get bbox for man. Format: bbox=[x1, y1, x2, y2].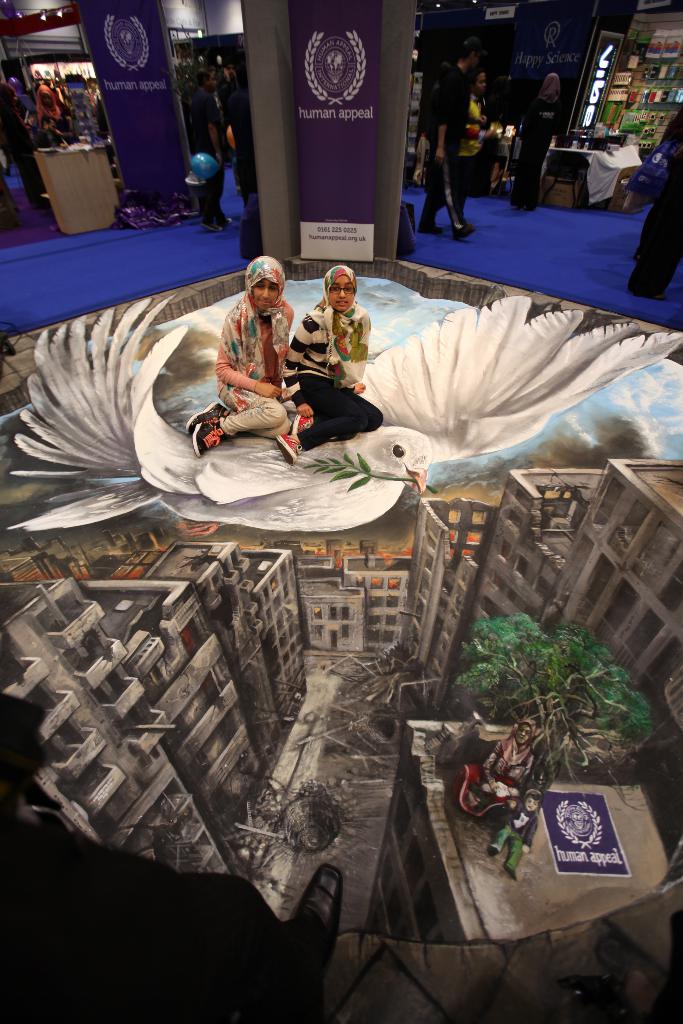
bbox=[226, 52, 264, 259].
